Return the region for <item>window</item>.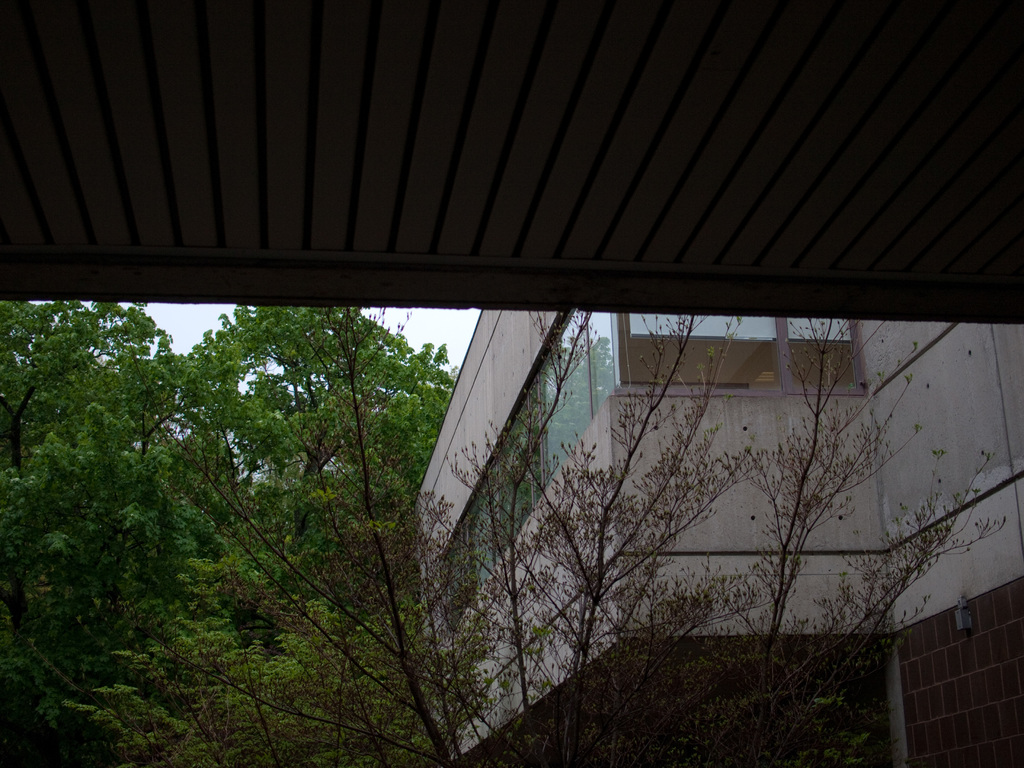
box(614, 307, 778, 387).
